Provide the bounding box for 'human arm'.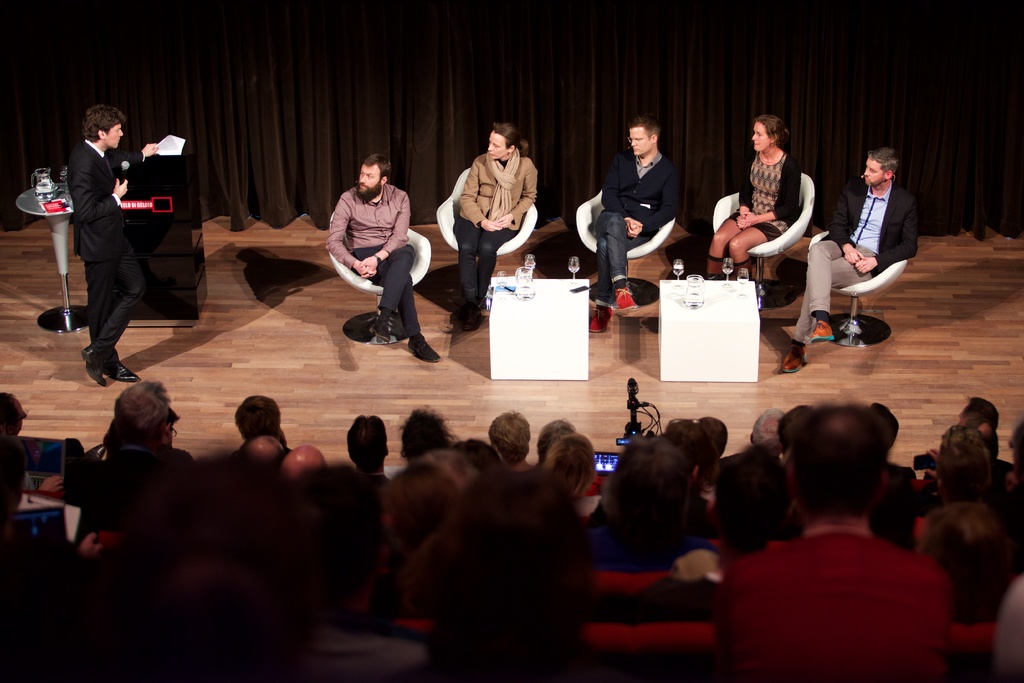
bbox(827, 177, 865, 263).
